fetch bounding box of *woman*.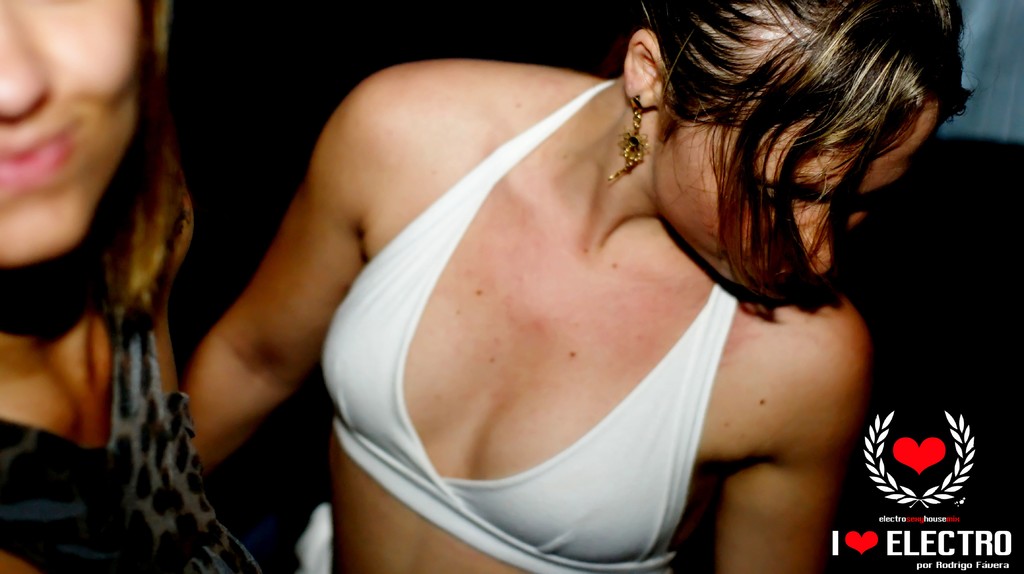
Bbox: <box>0,0,260,573</box>.
